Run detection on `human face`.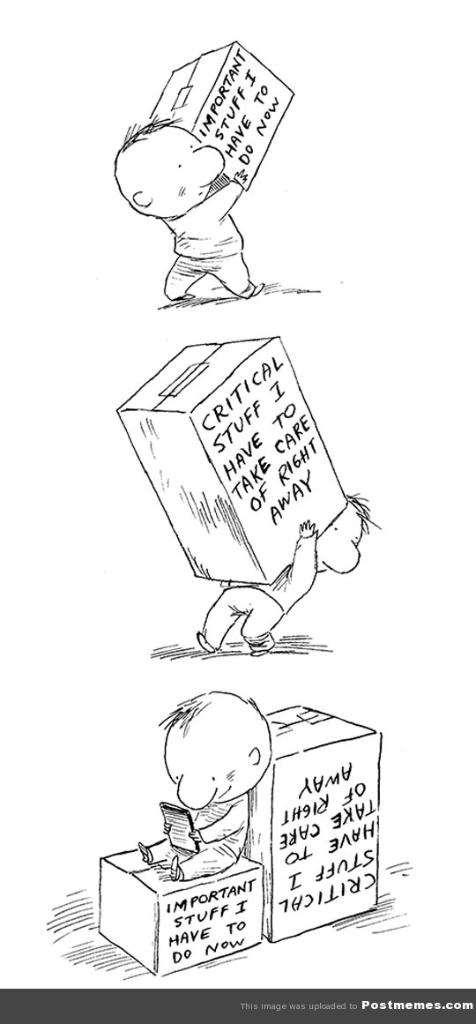
Result: box(165, 736, 251, 814).
